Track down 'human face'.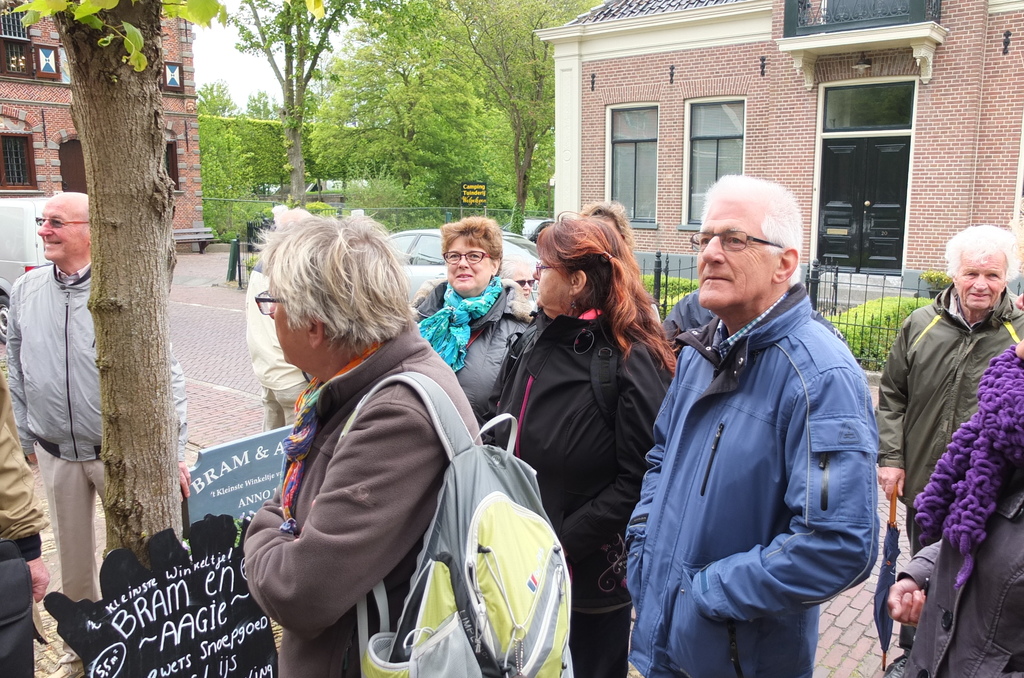
Tracked to locate(269, 275, 307, 359).
